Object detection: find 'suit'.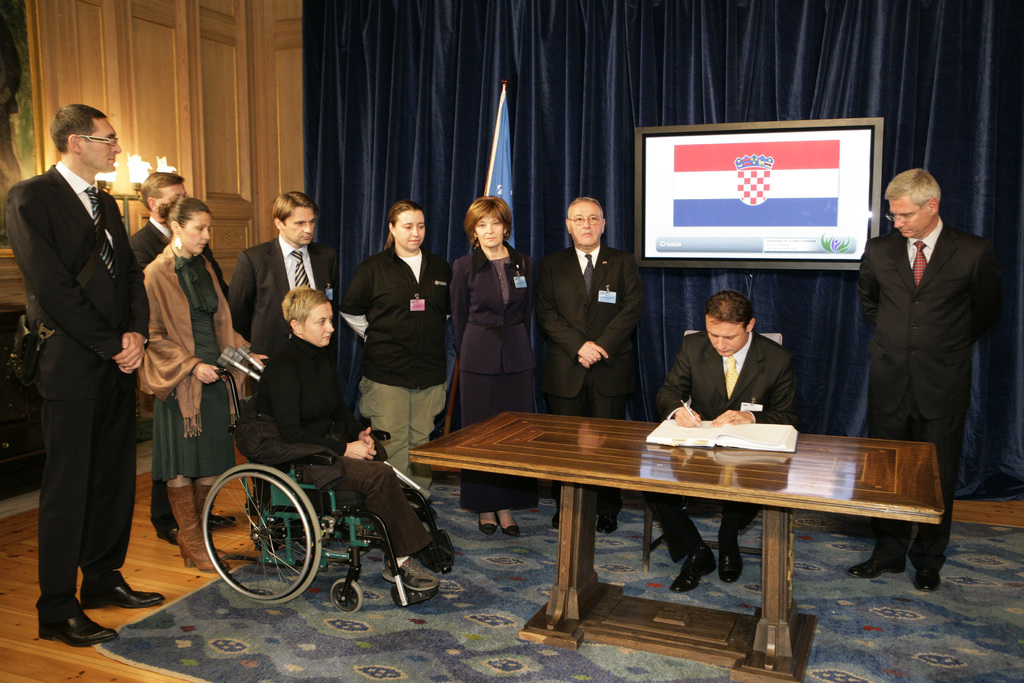
locate(128, 218, 224, 527).
